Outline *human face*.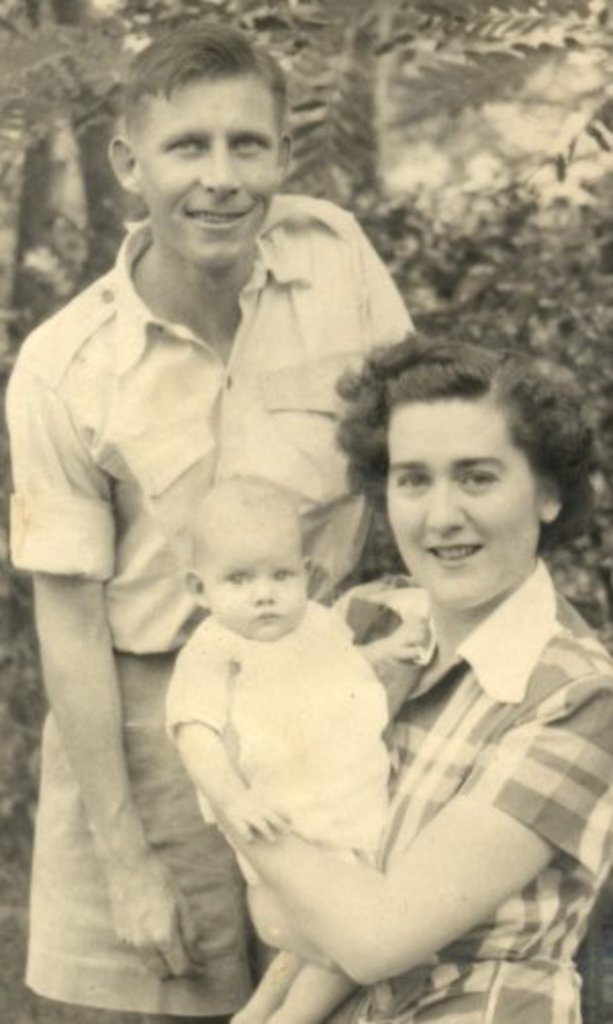
Outline: (388,399,535,611).
